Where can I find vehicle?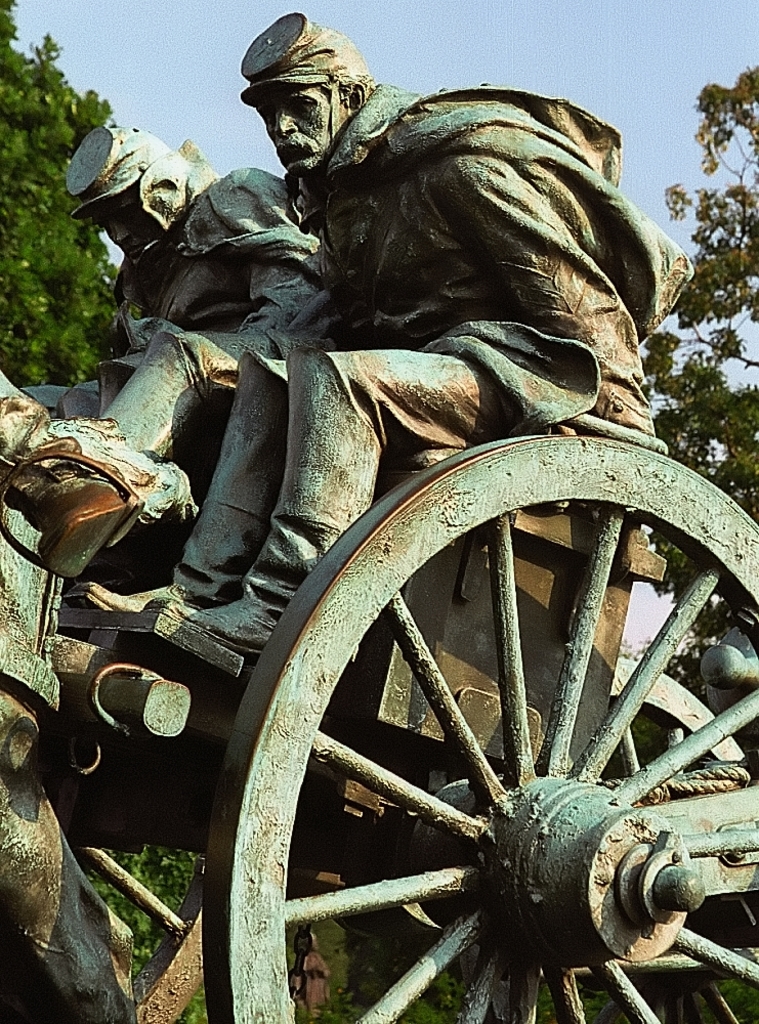
You can find it at 0:414:758:1023.
